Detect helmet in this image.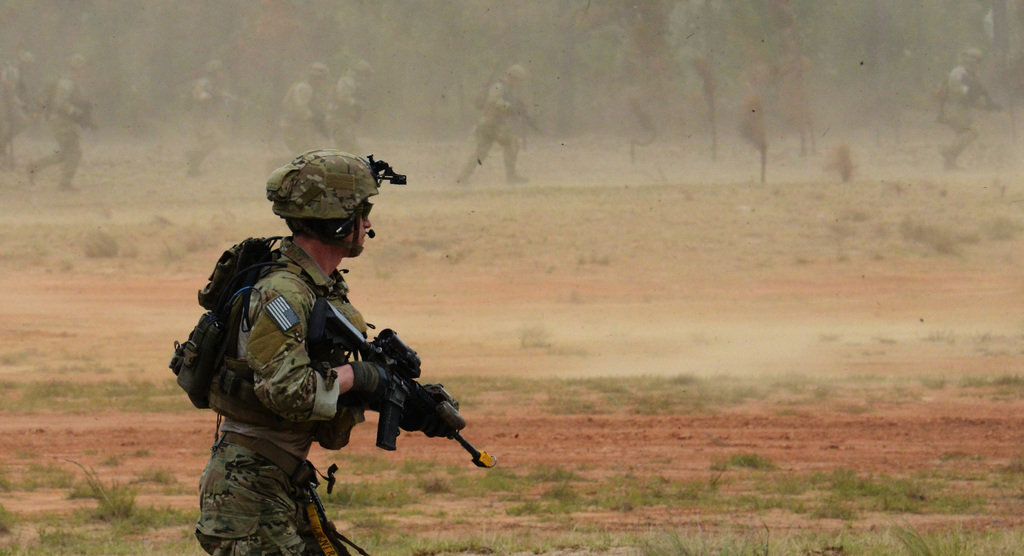
Detection: [x1=963, y1=48, x2=987, y2=65].
